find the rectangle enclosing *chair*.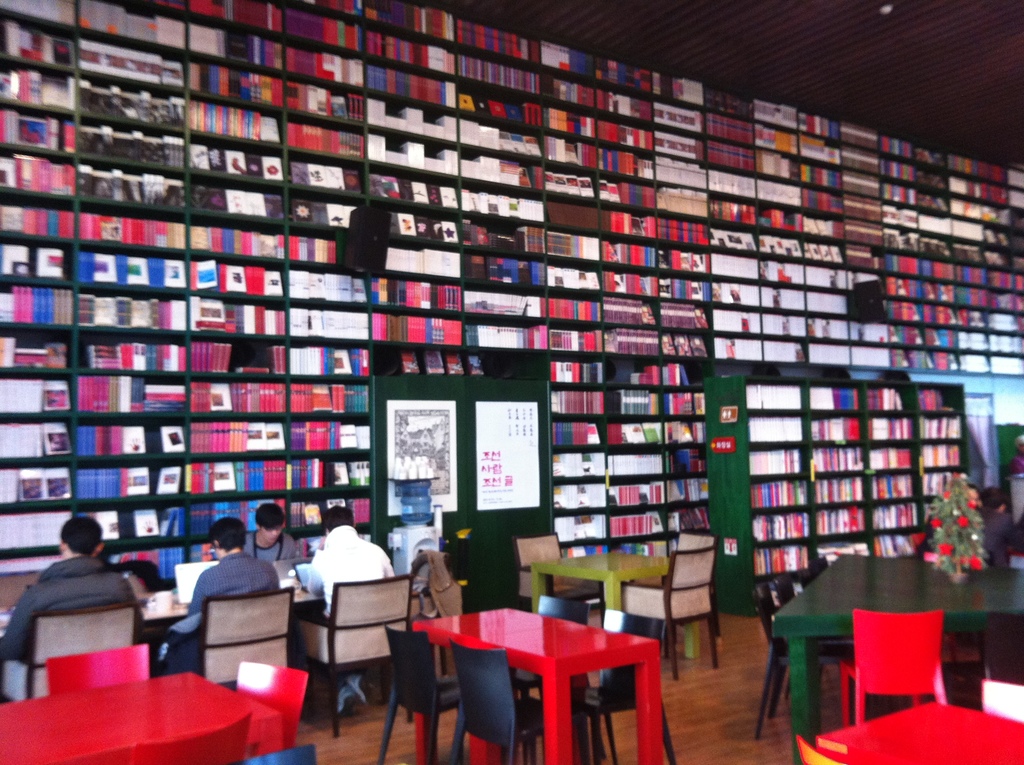
<bbox>798, 565, 813, 590</bbox>.
